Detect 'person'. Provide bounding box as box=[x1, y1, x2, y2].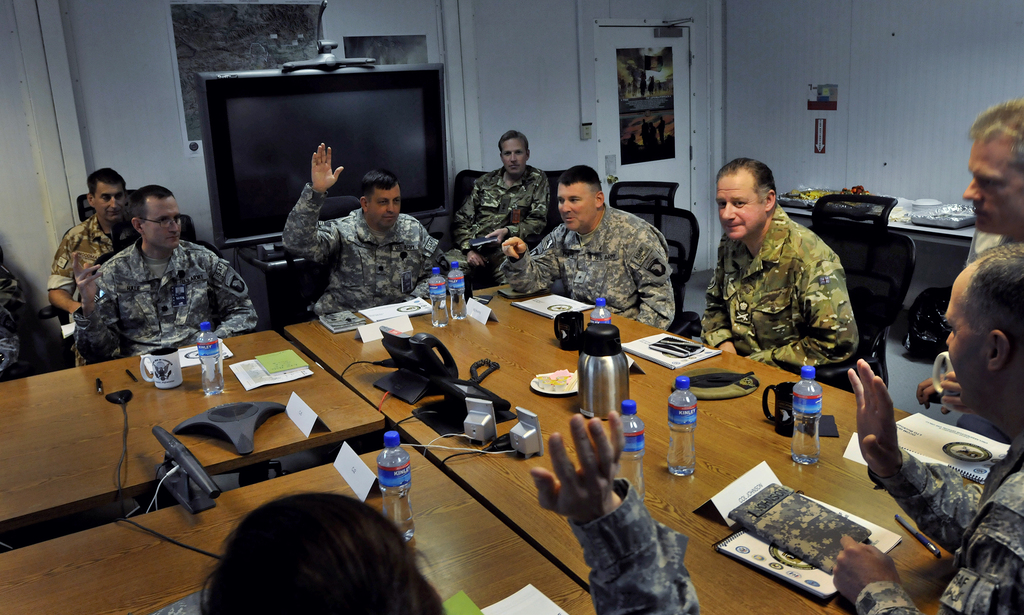
box=[502, 168, 679, 322].
